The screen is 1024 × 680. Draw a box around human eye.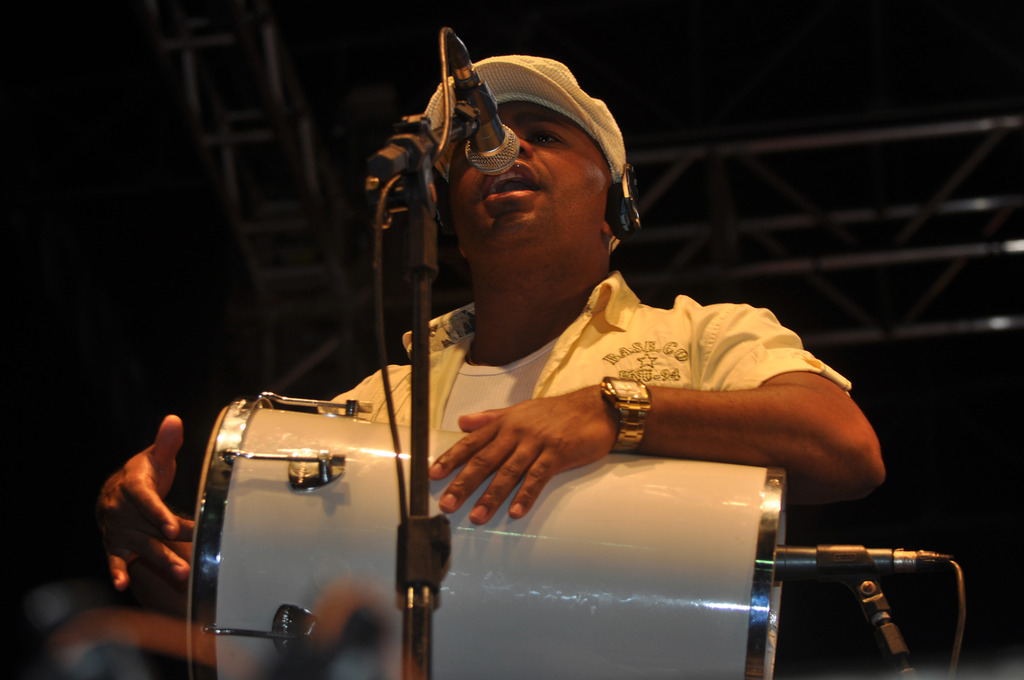
rect(524, 131, 566, 147).
